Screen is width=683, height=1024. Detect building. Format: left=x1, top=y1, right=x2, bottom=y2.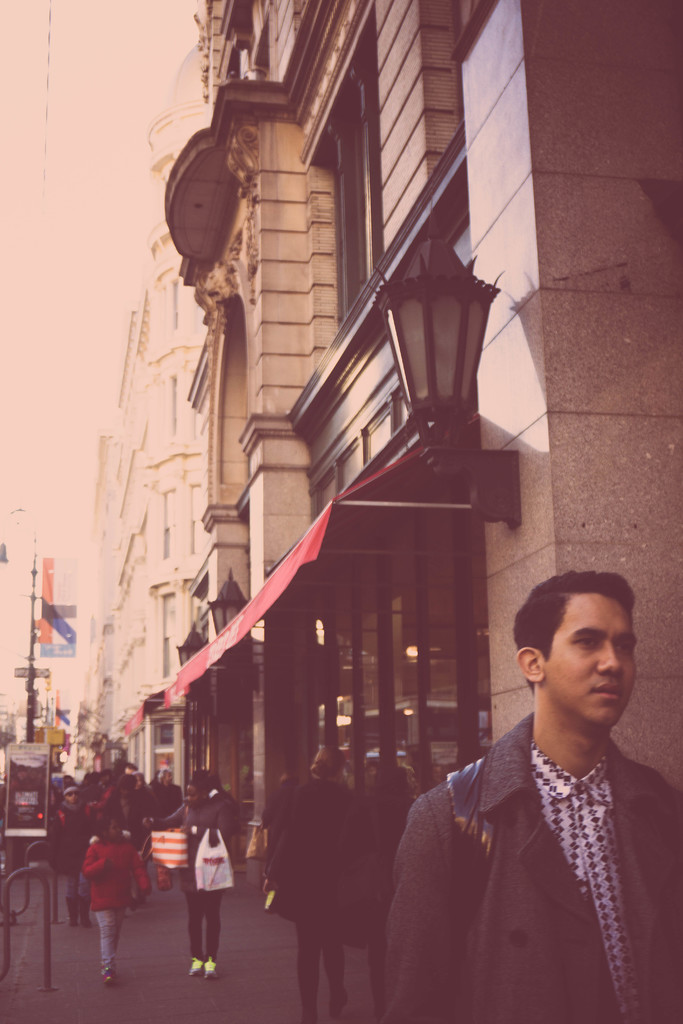
left=186, top=0, right=682, bottom=861.
